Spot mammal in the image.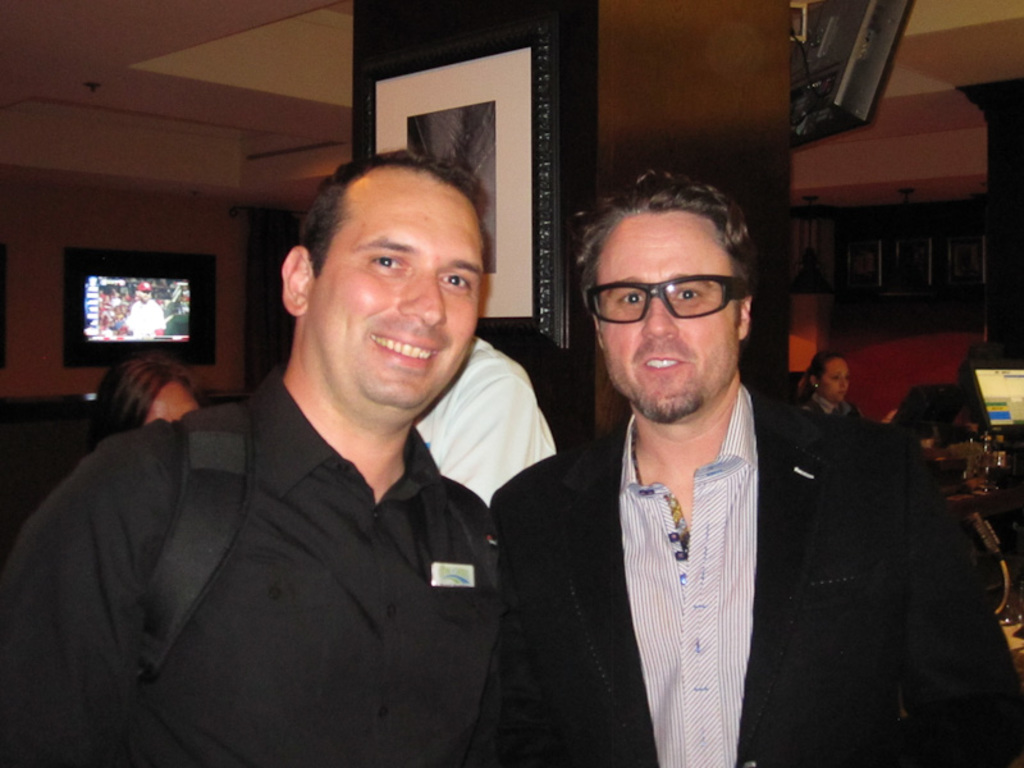
mammal found at 55/168/605/763.
